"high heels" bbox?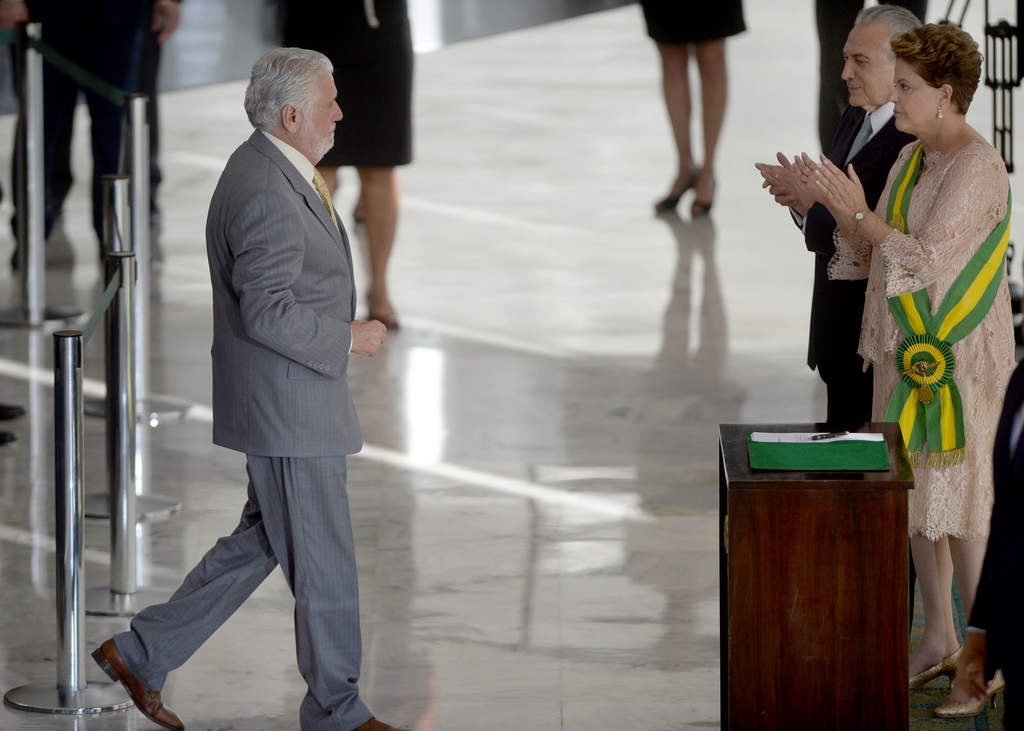
(x1=901, y1=642, x2=964, y2=691)
